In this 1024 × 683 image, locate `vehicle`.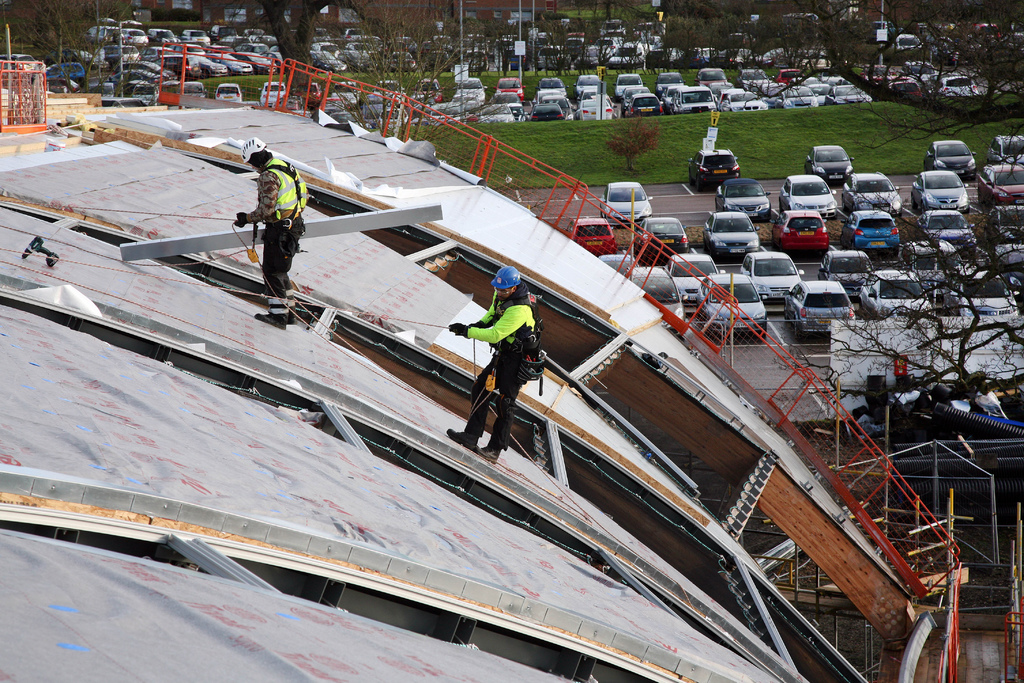
Bounding box: 216/81/243/104.
